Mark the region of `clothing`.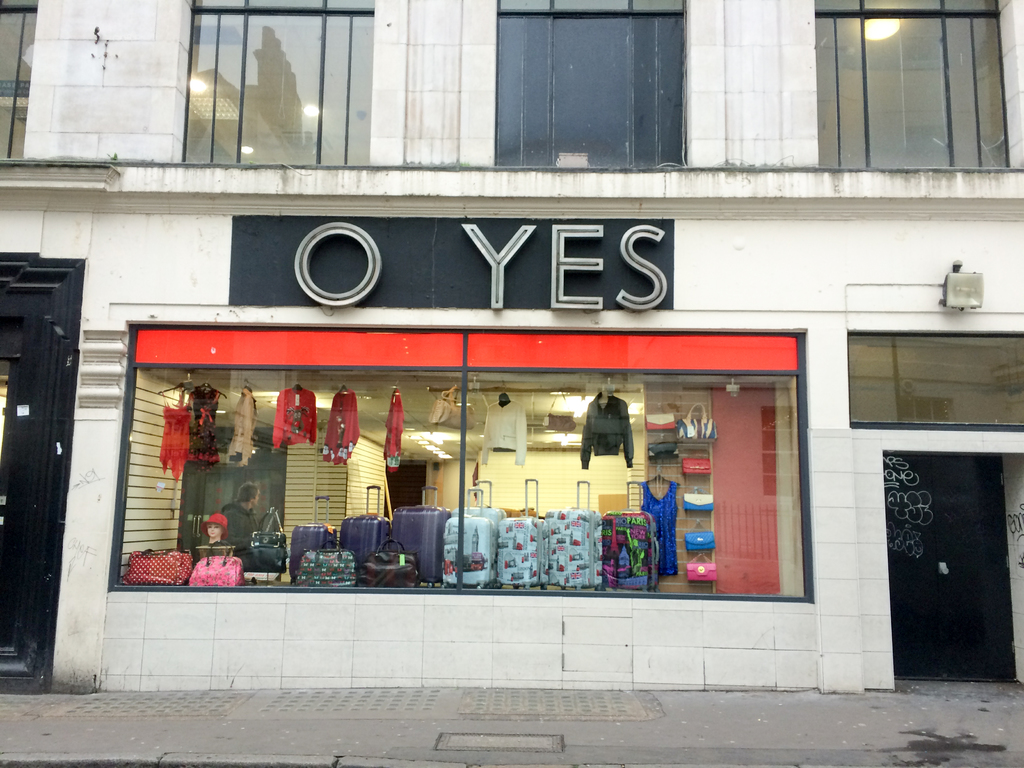
Region: <region>188, 381, 225, 468</region>.
